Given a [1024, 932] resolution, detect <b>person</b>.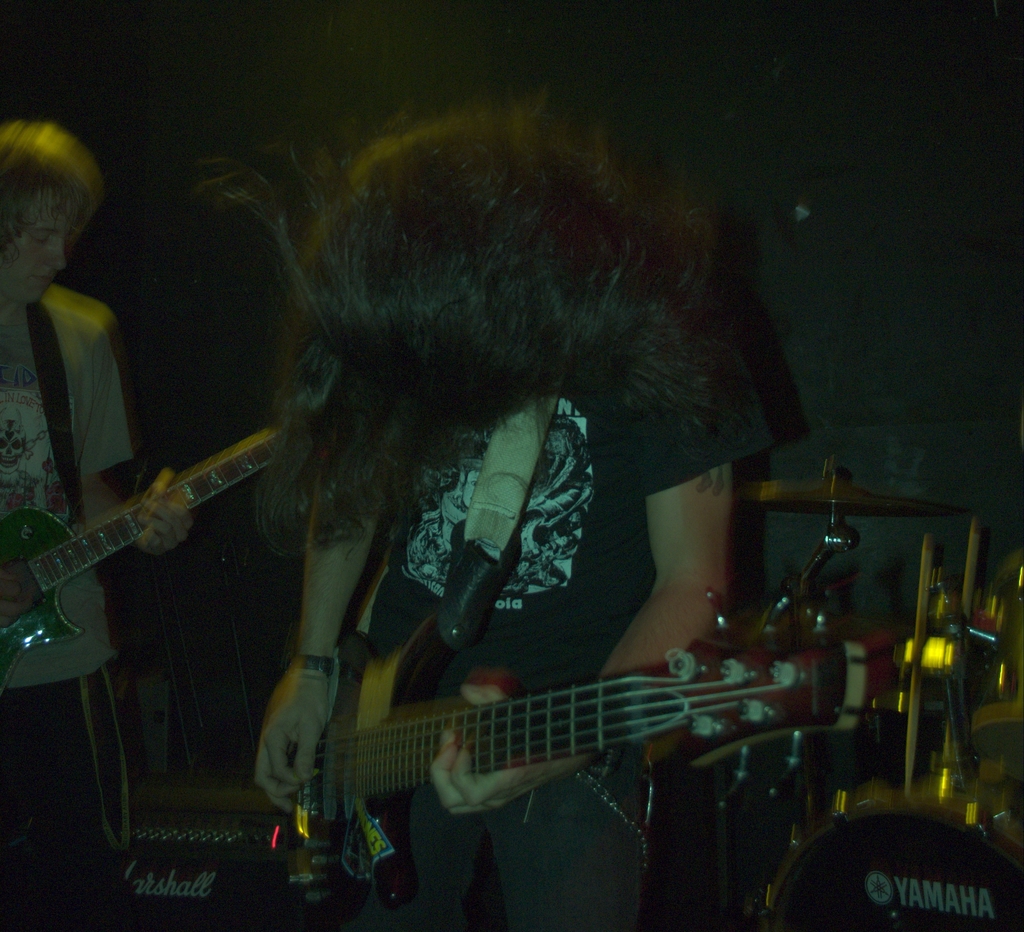
242, 100, 776, 931.
